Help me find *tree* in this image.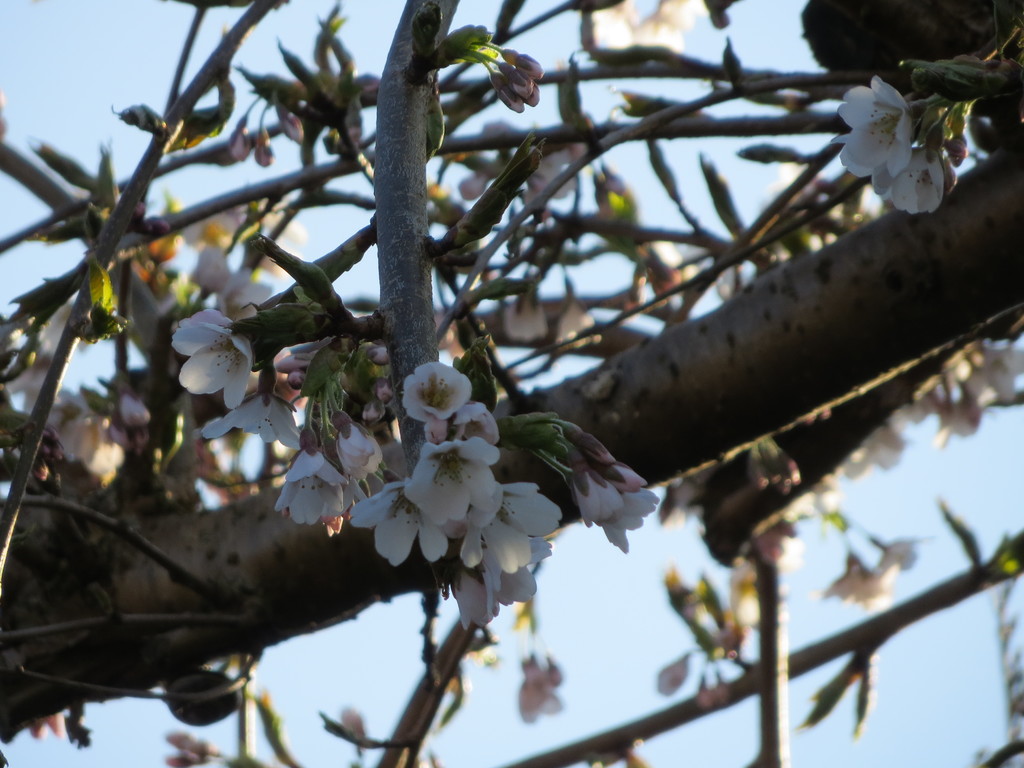
Found it: [left=61, top=159, right=577, bottom=709].
